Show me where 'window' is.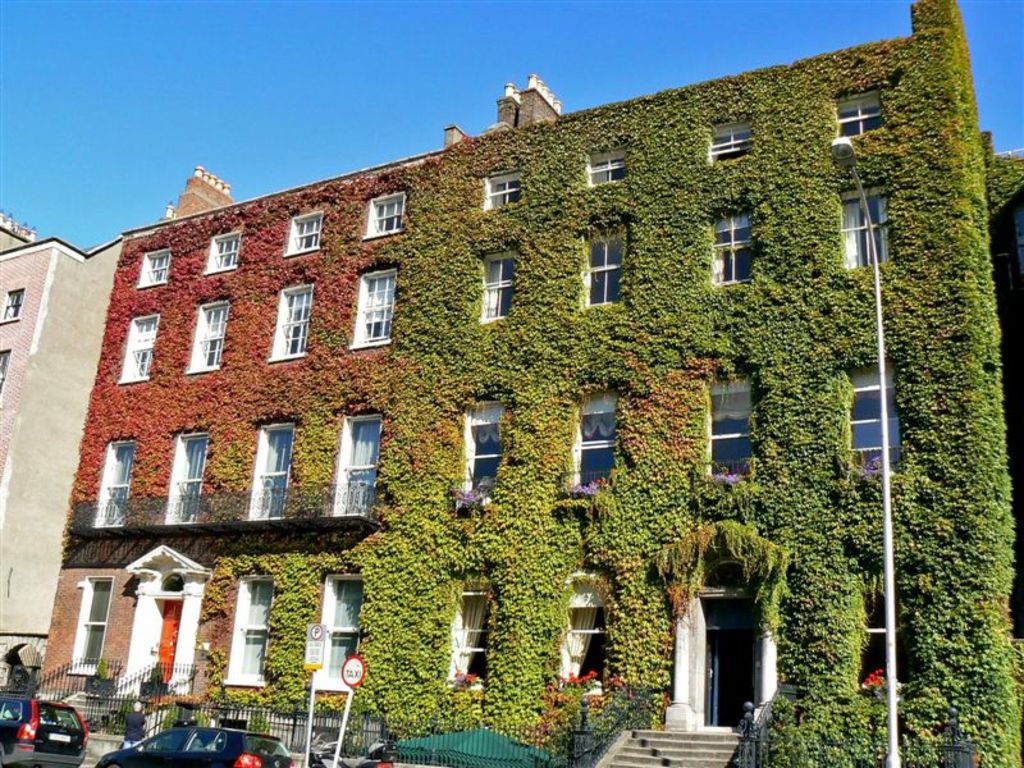
'window' is at bbox(713, 204, 782, 283).
